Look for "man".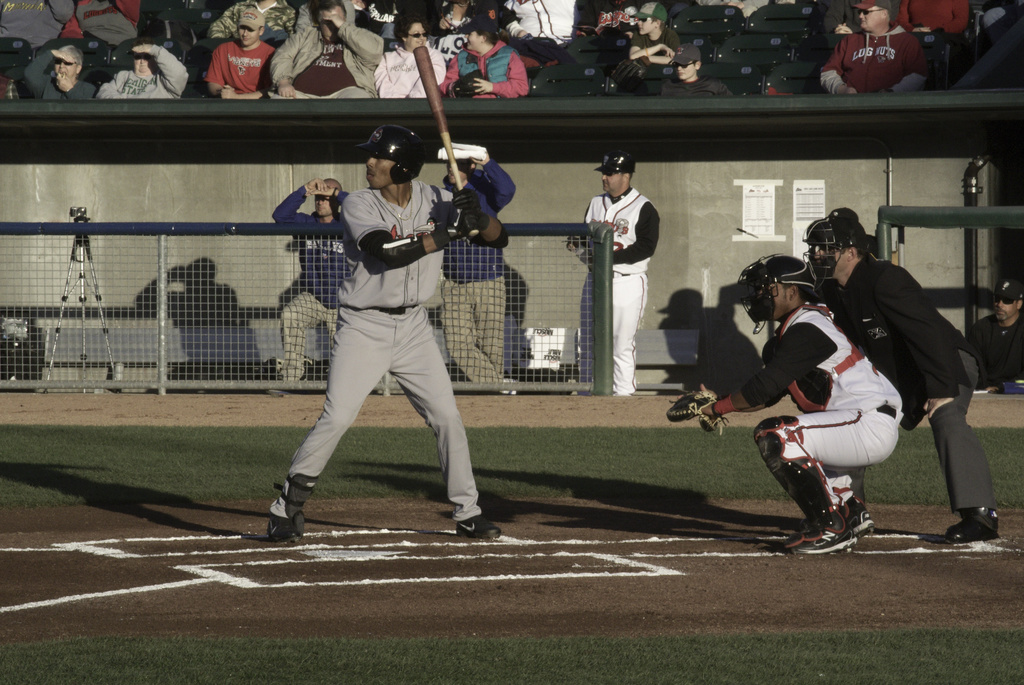
Found: rect(263, 106, 486, 533).
